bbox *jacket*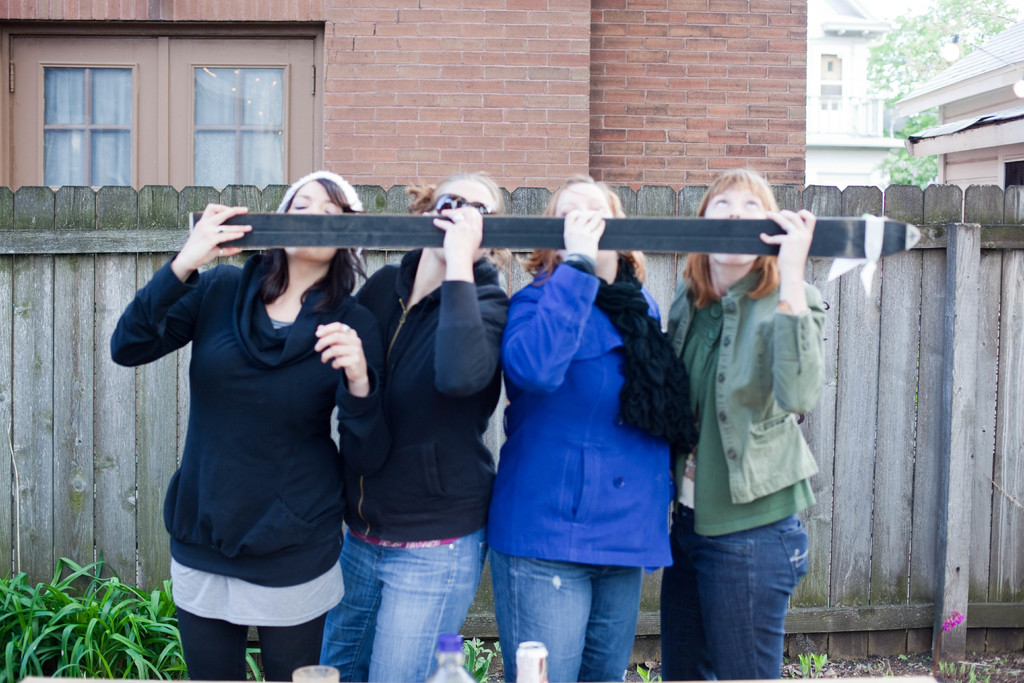
region(344, 243, 509, 542)
